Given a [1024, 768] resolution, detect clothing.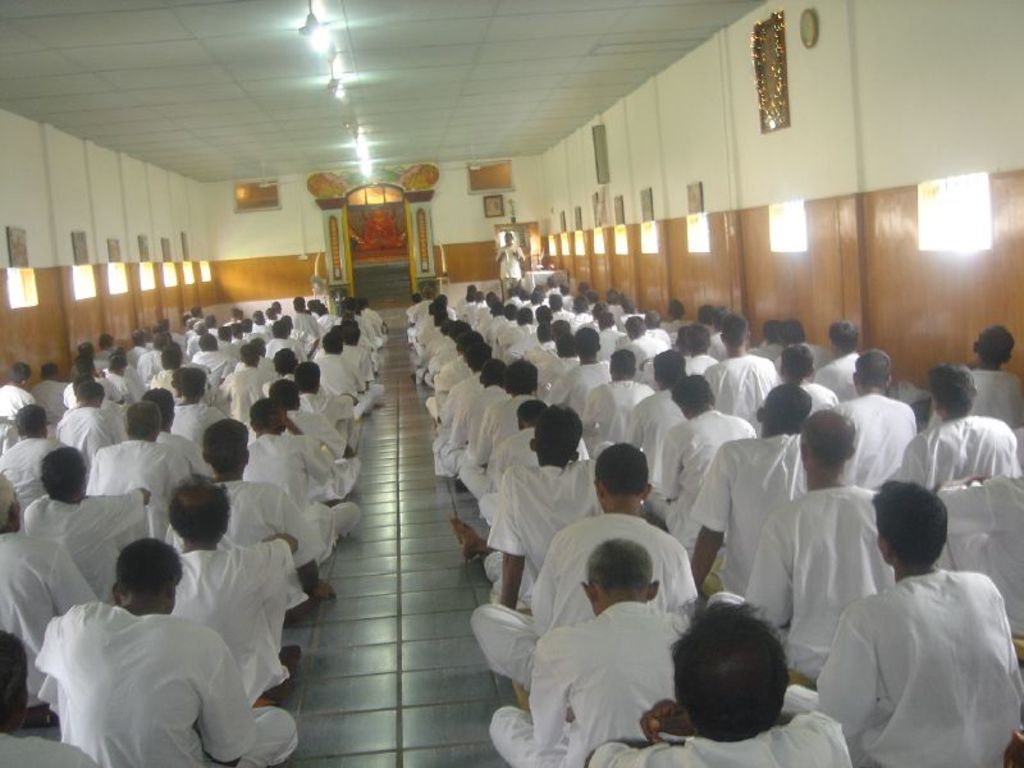
(49,406,122,470).
